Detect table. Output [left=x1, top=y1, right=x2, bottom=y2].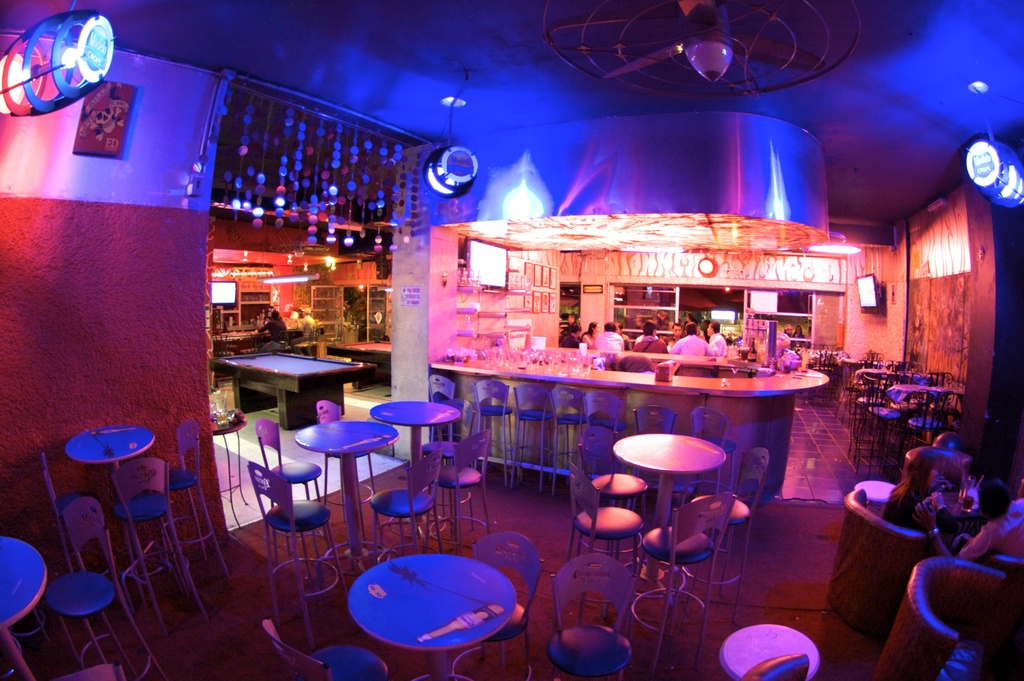
[left=209, top=348, right=367, bottom=447].
